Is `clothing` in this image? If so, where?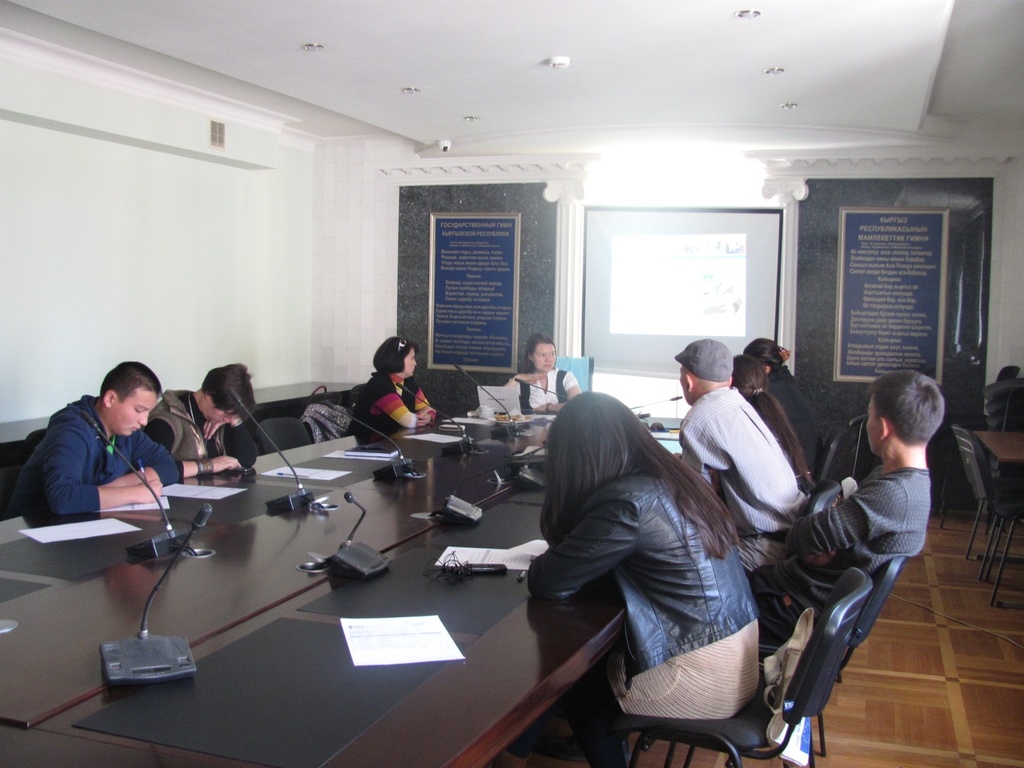
Yes, at (left=527, top=462, right=764, bottom=726).
